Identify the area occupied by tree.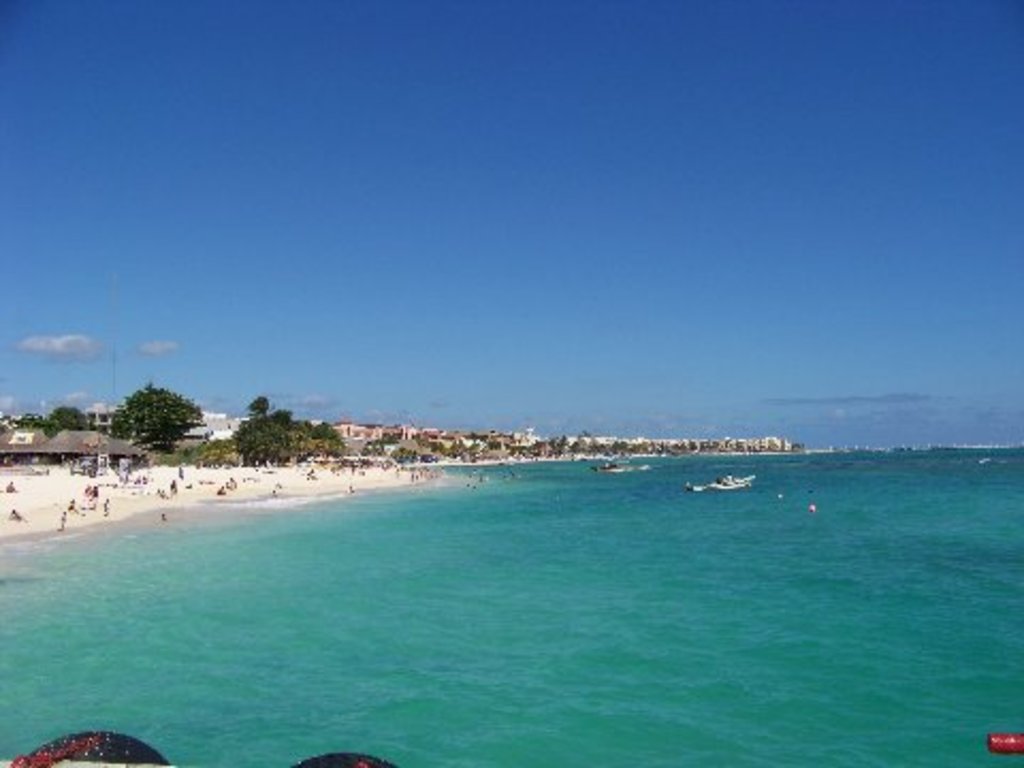
Area: <box>19,412,47,433</box>.
